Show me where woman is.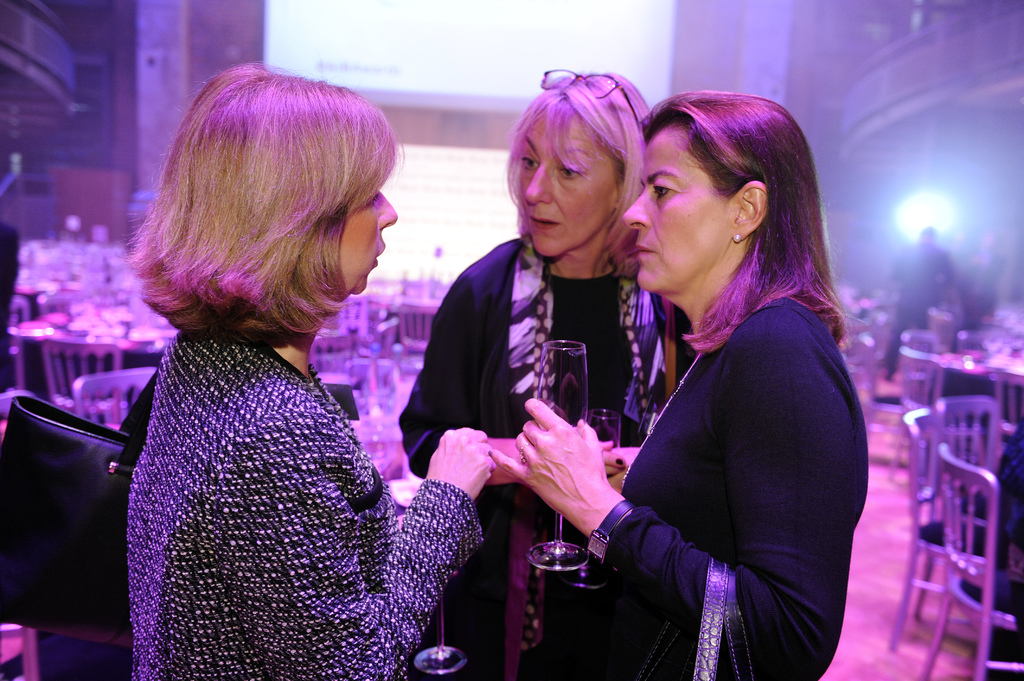
woman is at crop(391, 65, 653, 680).
